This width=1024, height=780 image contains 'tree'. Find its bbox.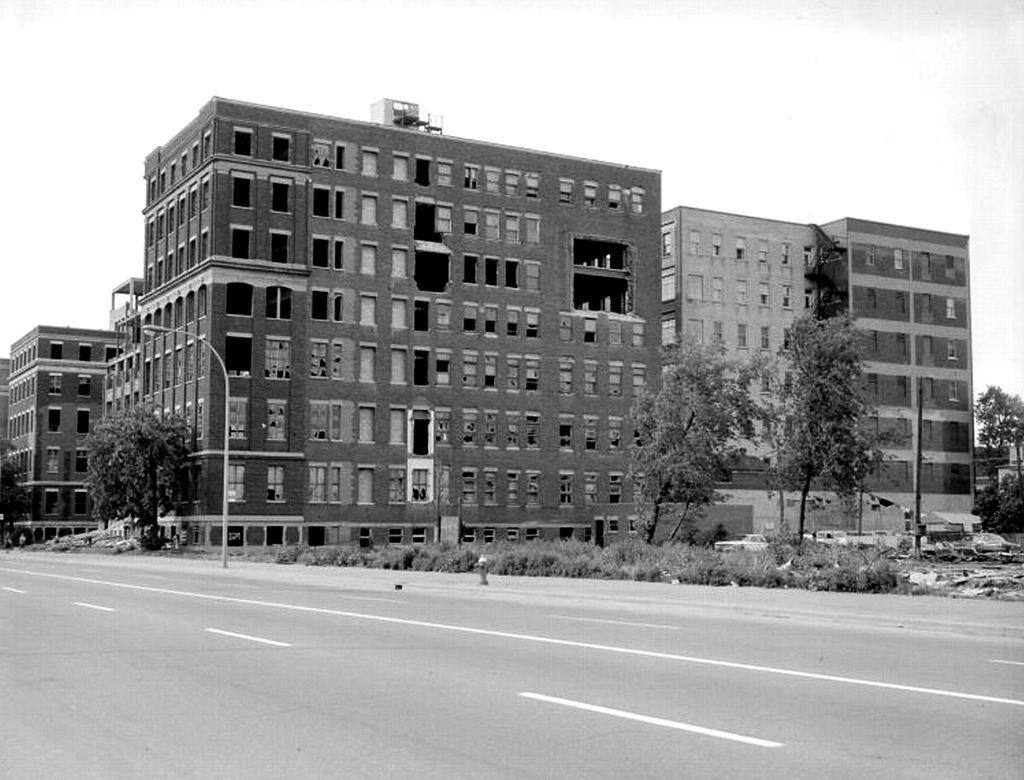
bbox=[759, 282, 913, 558].
